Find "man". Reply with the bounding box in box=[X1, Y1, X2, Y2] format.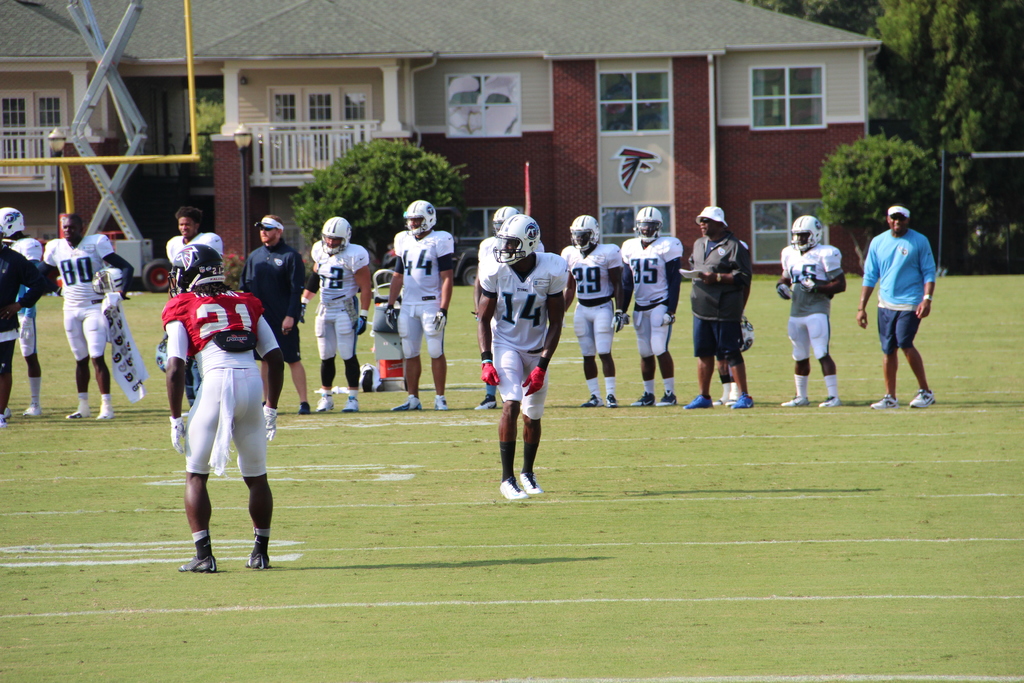
box=[236, 216, 317, 416].
